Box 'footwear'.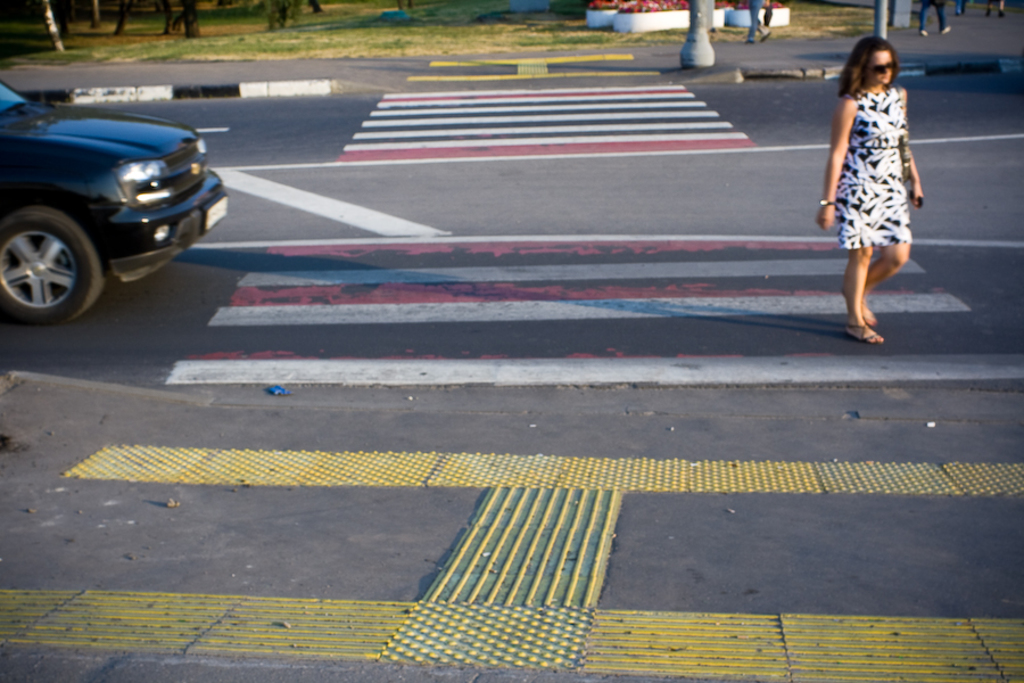
region(1001, 11, 1006, 17).
